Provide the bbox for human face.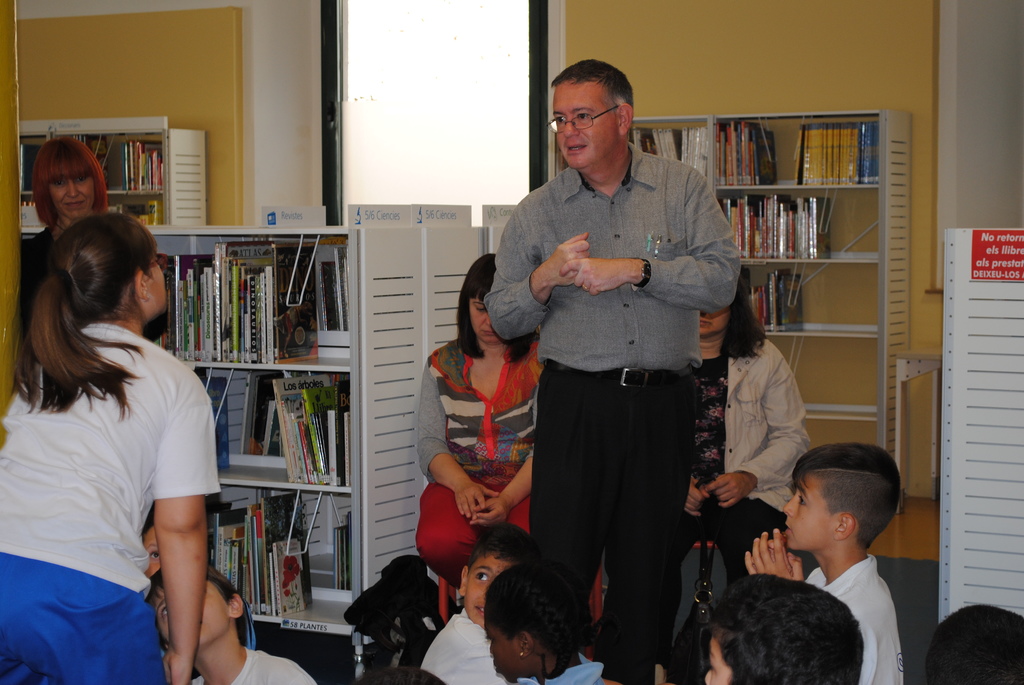
pyautogui.locateOnScreen(463, 555, 514, 623).
